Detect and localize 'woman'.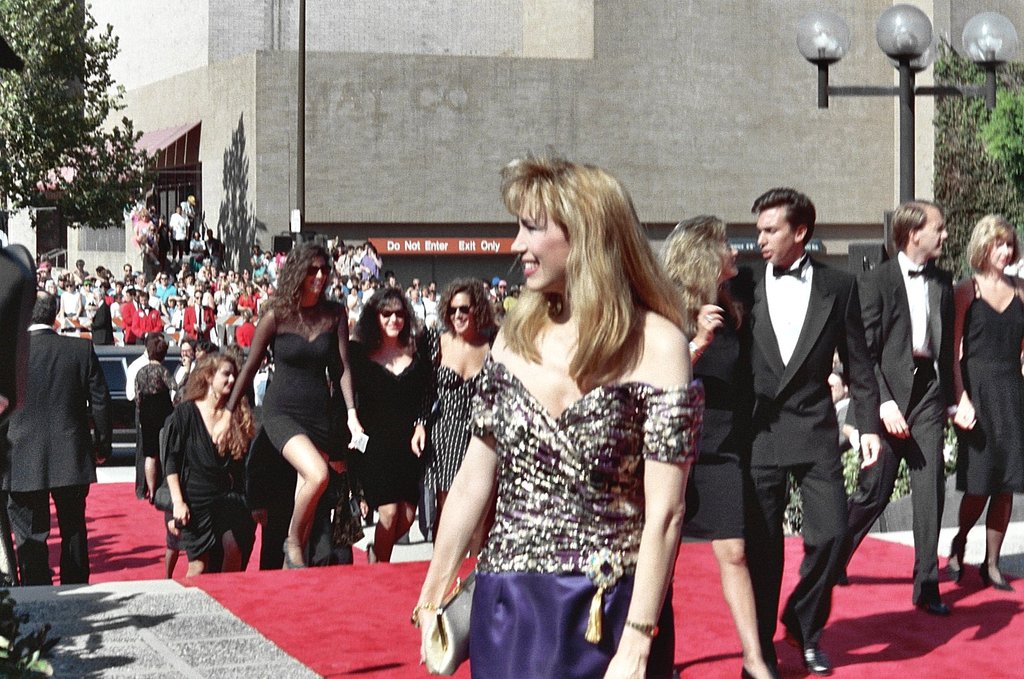
Localized at x1=661, y1=210, x2=778, y2=678.
